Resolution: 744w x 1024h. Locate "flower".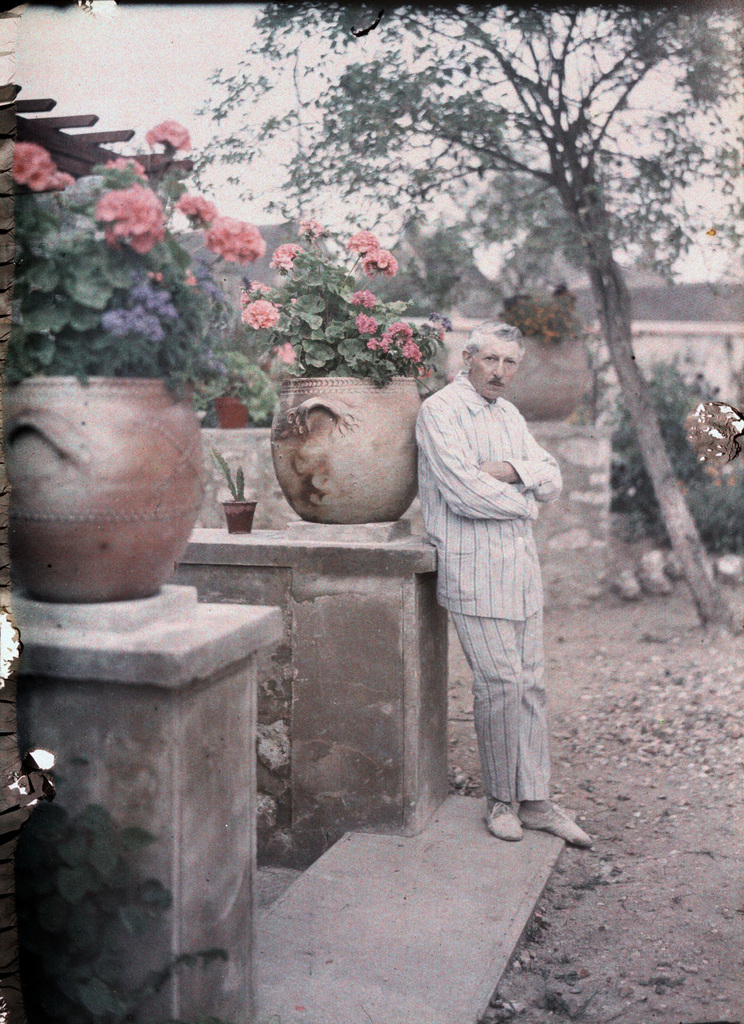
[240, 278, 277, 305].
